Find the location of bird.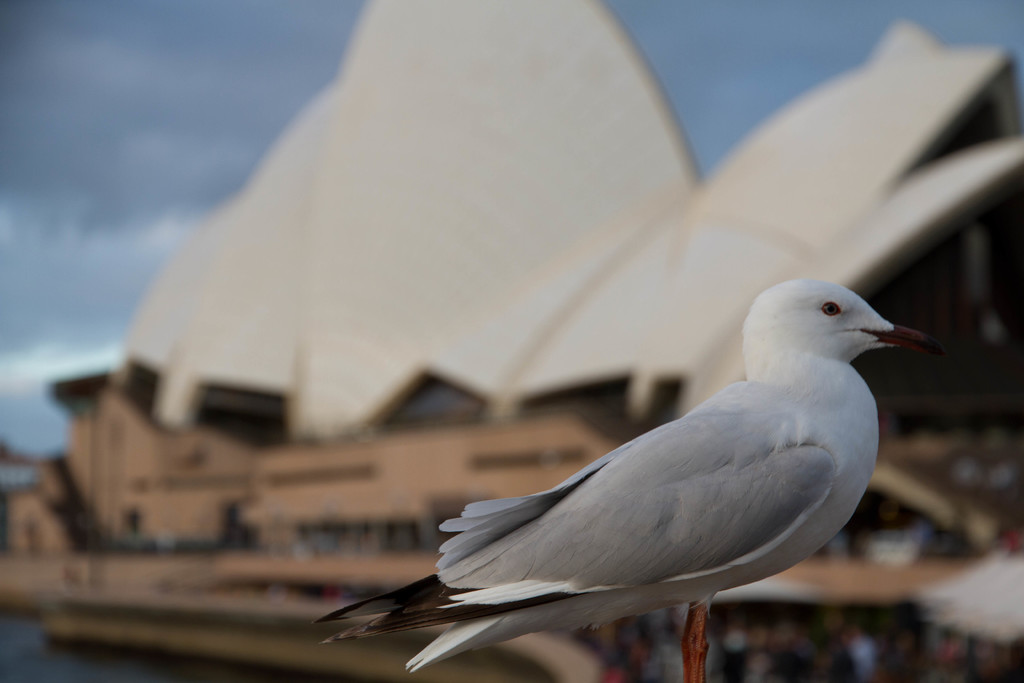
Location: 299/270/945/665.
